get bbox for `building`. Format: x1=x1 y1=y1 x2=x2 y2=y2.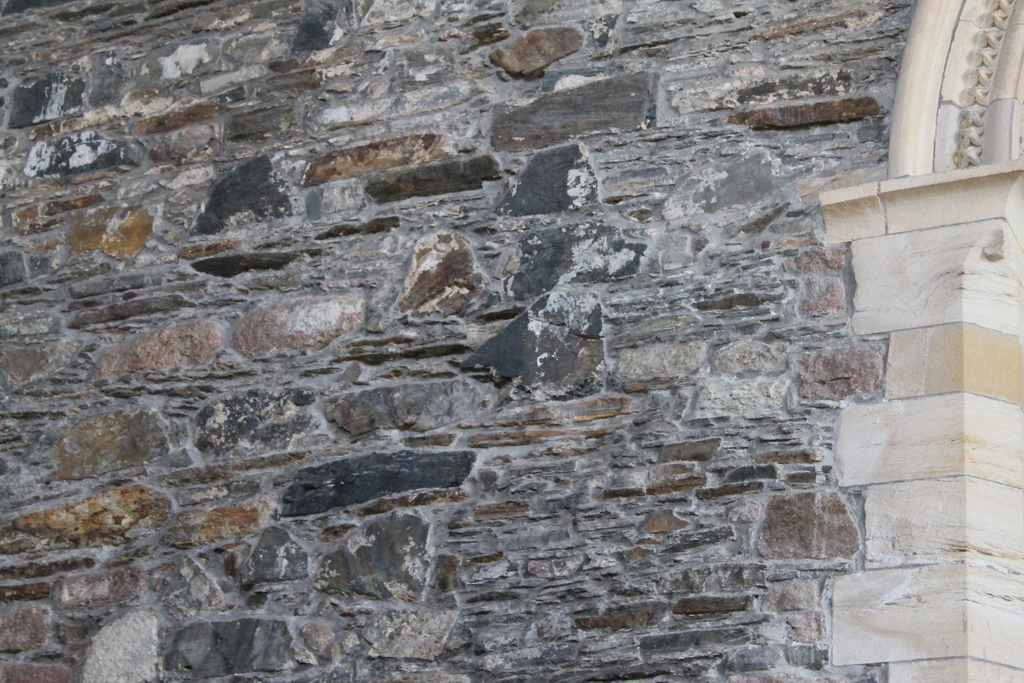
x1=0 y1=0 x2=1023 y2=682.
